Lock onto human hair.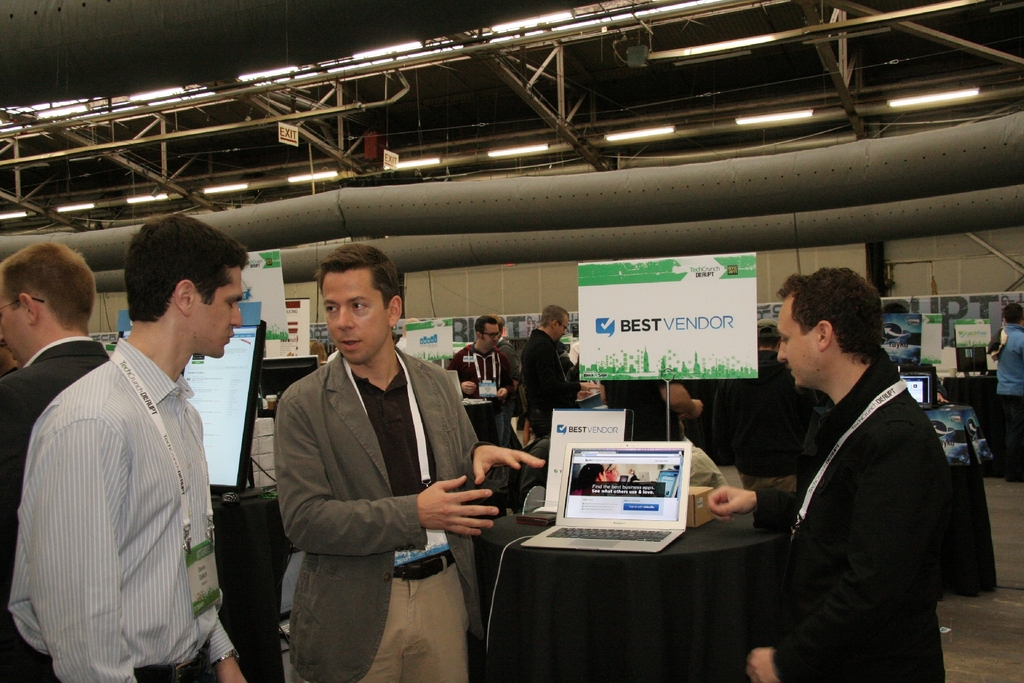
Locked: region(122, 210, 245, 321).
